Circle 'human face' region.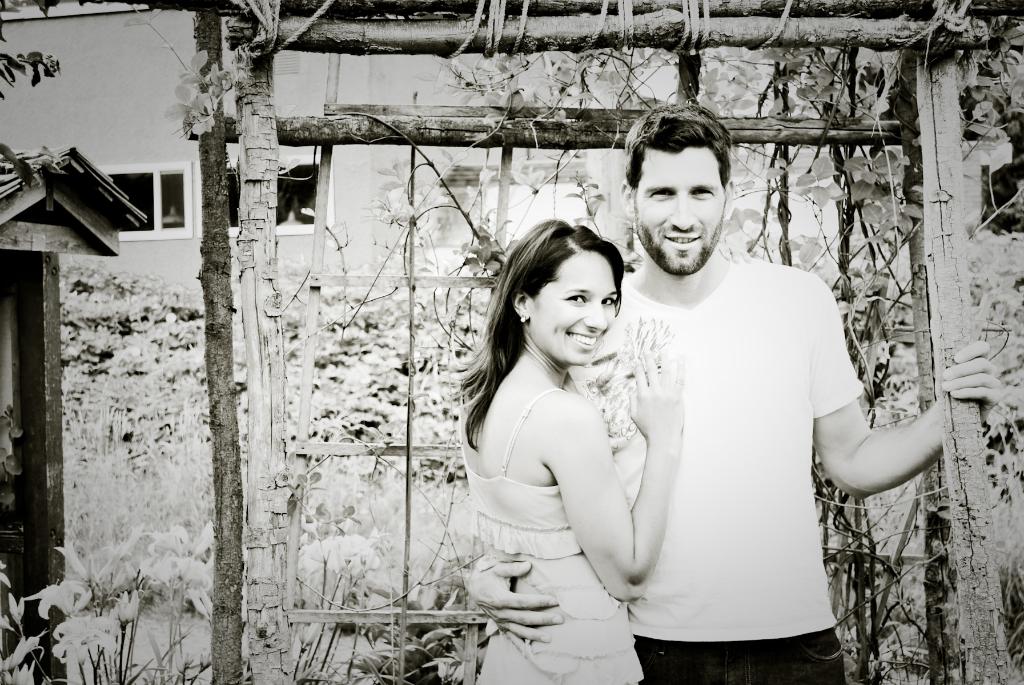
Region: 527/260/614/362.
